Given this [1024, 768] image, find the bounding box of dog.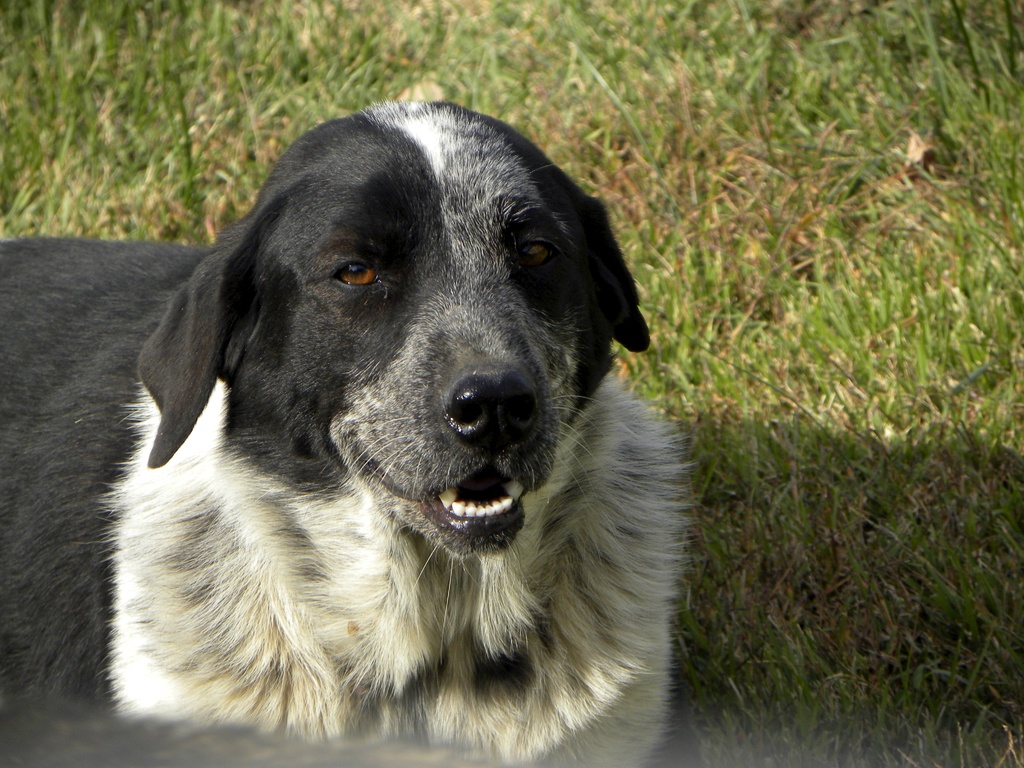
0:102:694:767.
